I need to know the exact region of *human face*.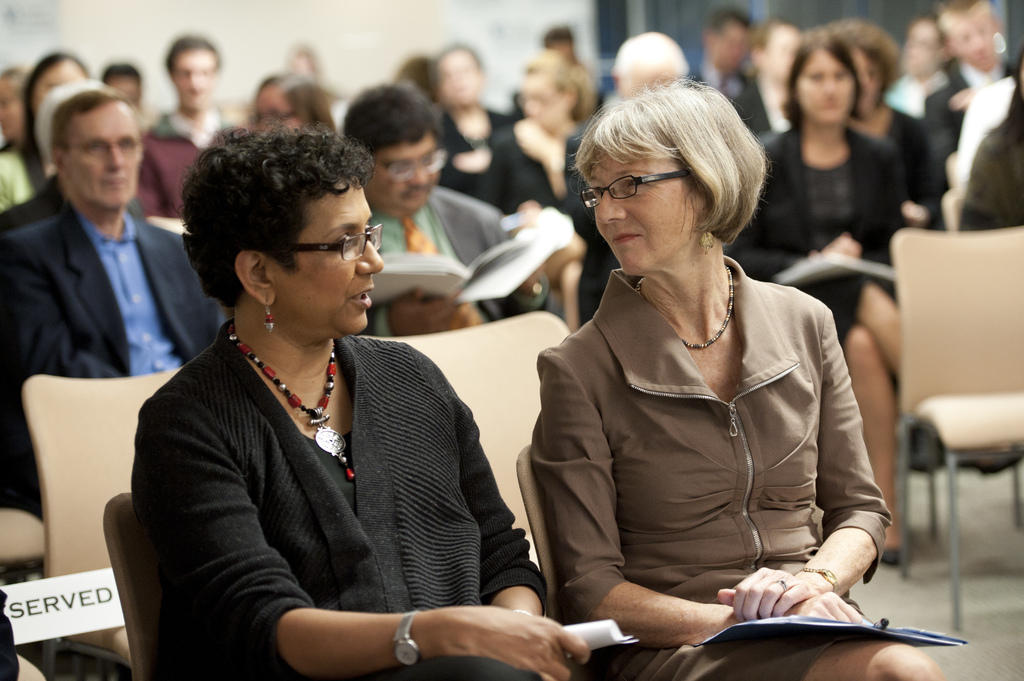
Region: <region>0, 3, 998, 344</region>.
